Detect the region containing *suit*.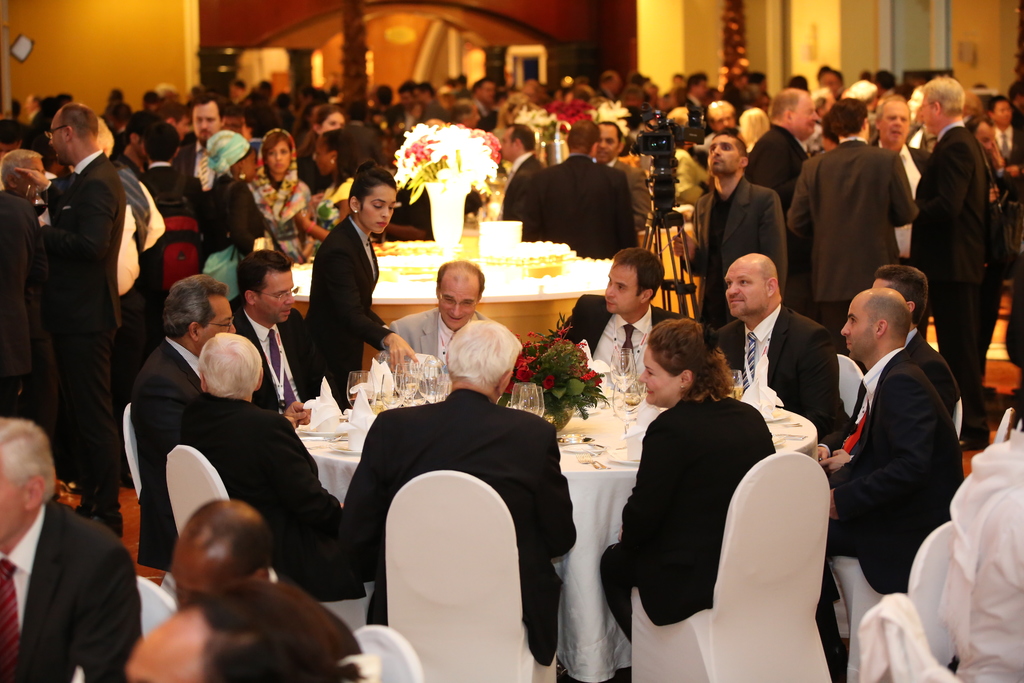
region(518, 153, 640, 262).
